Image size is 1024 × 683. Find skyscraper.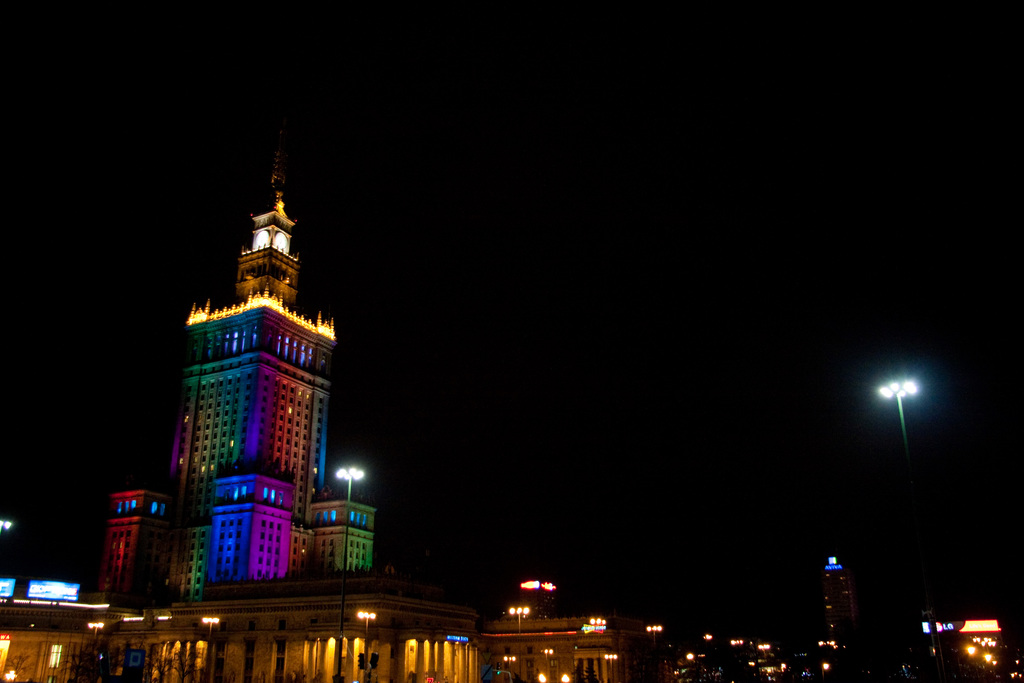
74/163/379/609.
